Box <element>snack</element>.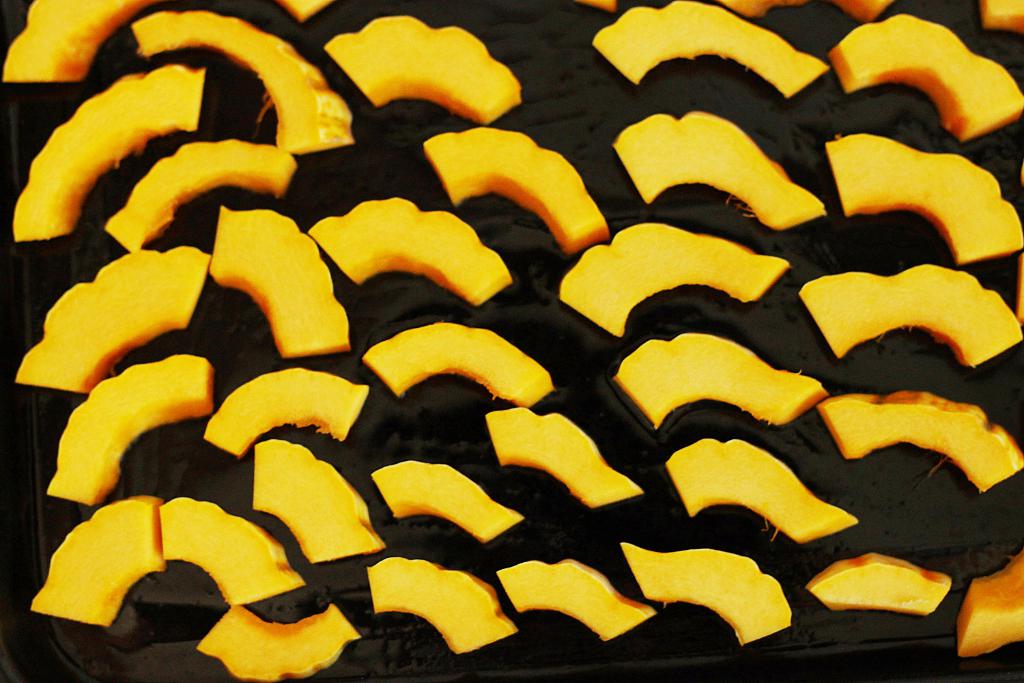
(296,188,521,283).
